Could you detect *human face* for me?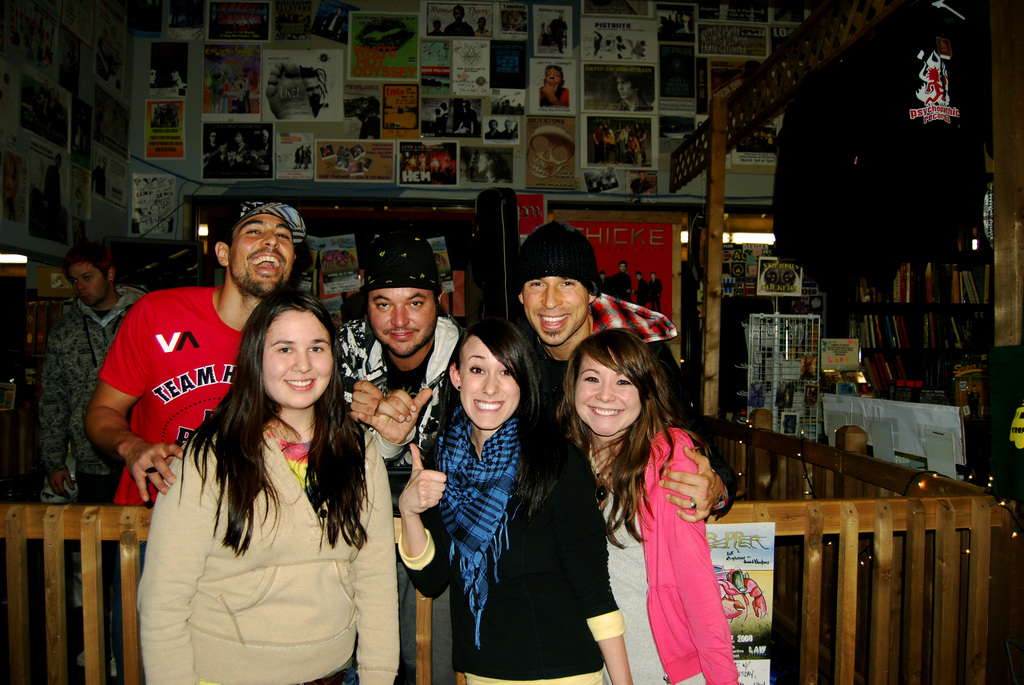
Detection result: region(260, 309, 333, 407).
